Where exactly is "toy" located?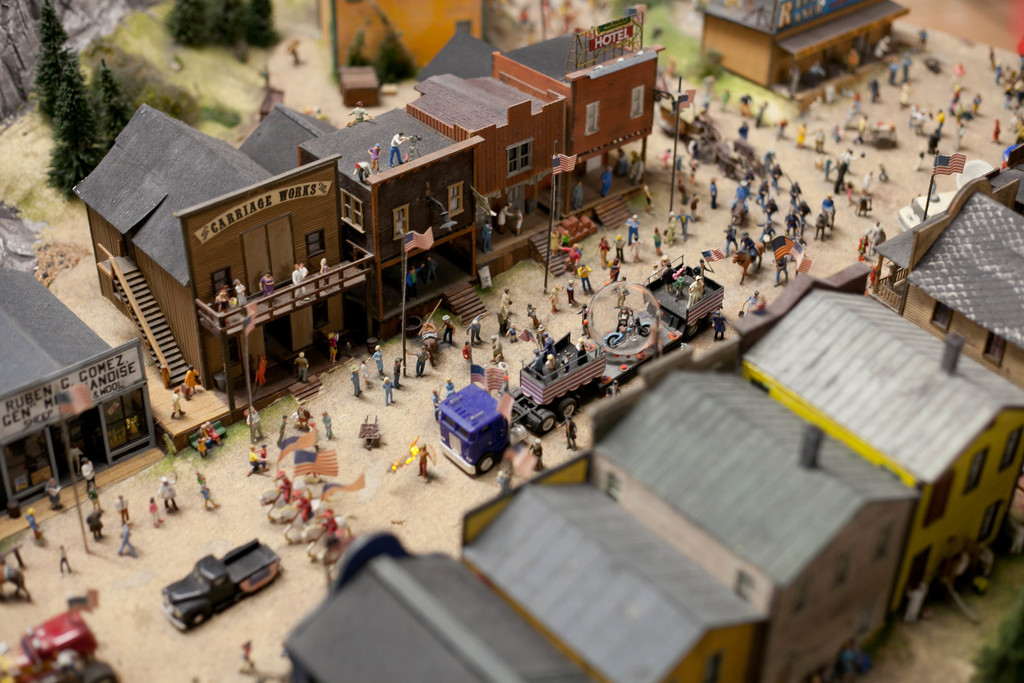
Its bounding box is 529/439/545/475.
